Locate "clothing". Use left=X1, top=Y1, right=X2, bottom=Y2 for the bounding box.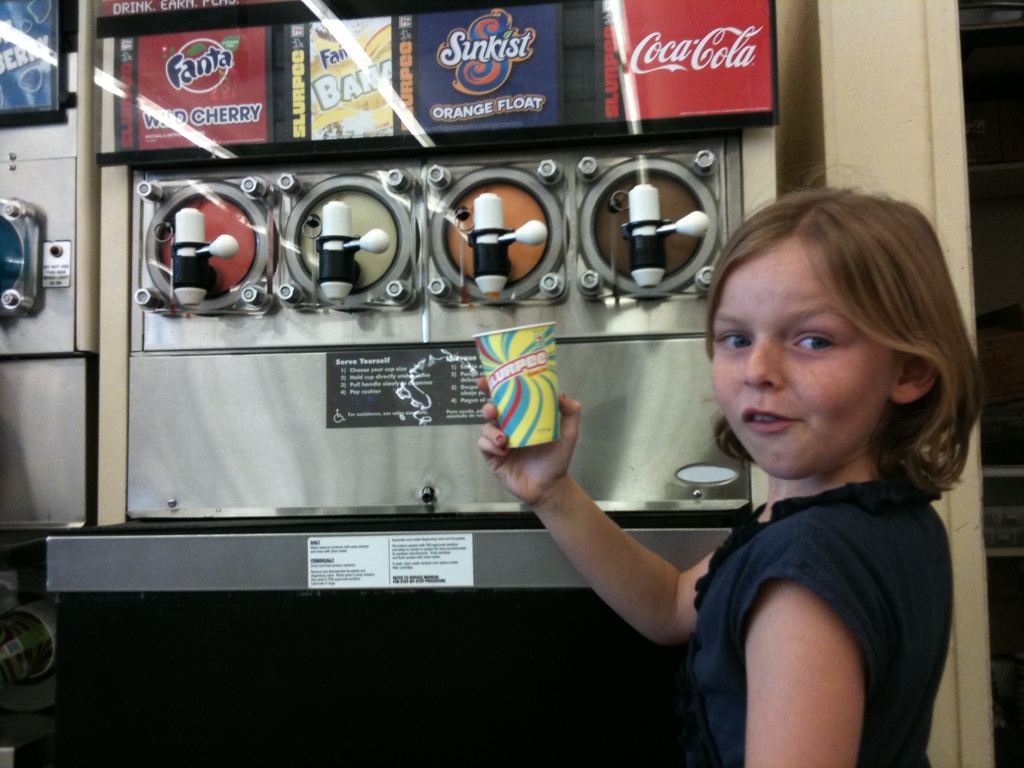
left=673, top=462, right=954, bottom=767.
